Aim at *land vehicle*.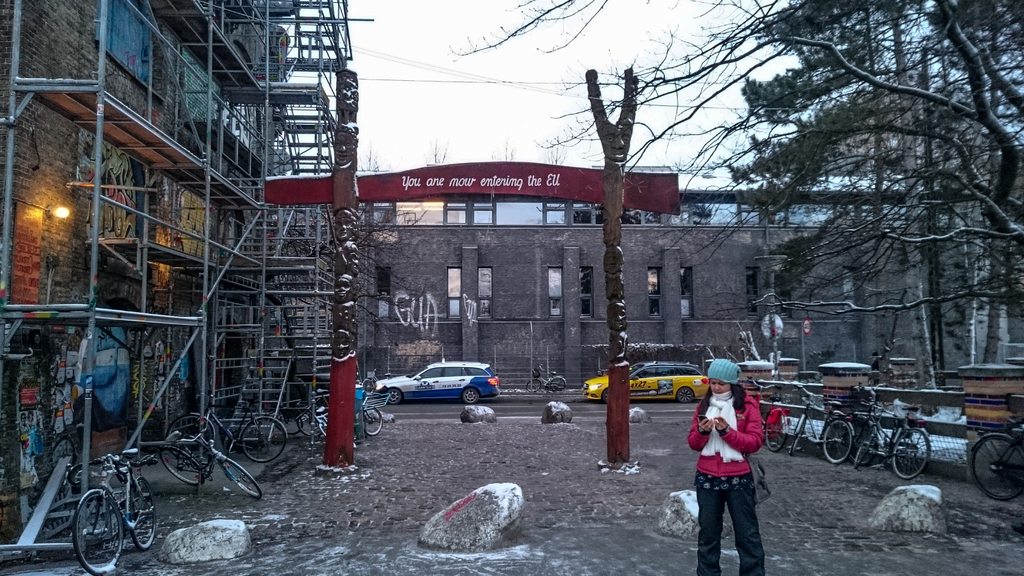
Aimed at 157:407:264:502.
